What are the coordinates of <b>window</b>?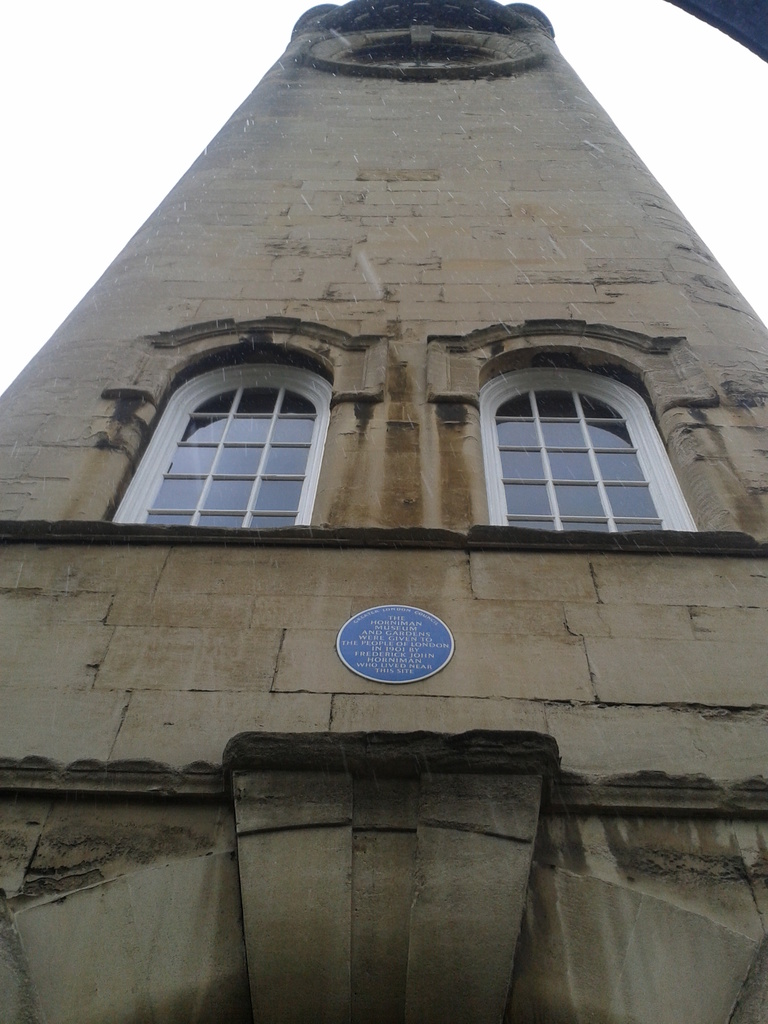
x1=141 y1=339 x2=348 y2=530.
